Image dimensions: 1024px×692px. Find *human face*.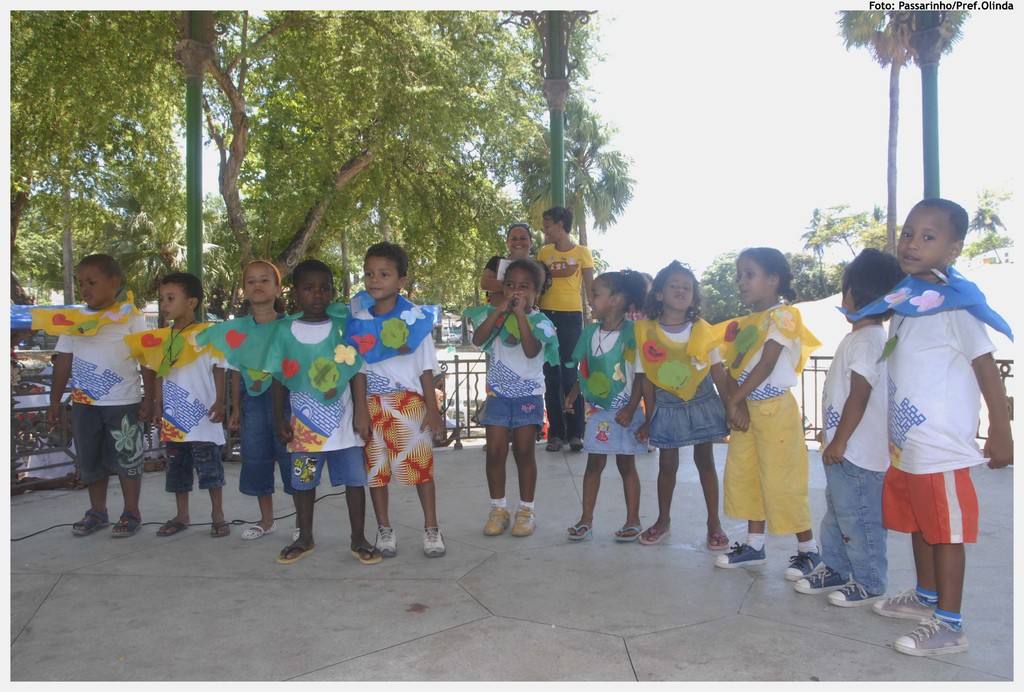
732/255/771/310.
